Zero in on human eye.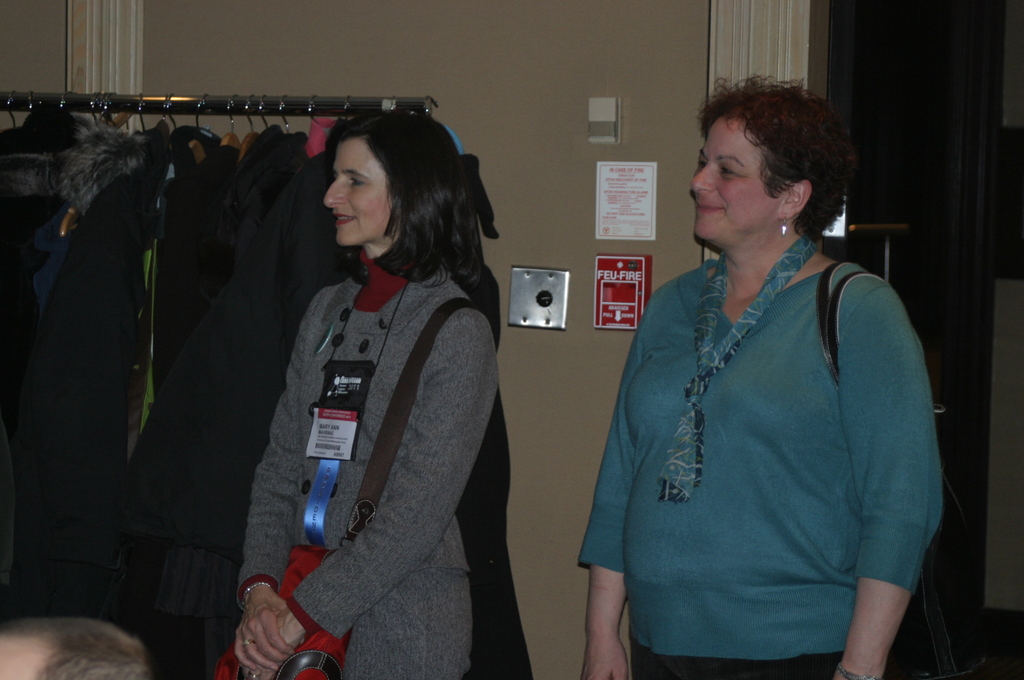
Zeroed in: [left=349, top=174, right=372, bottom=194].
